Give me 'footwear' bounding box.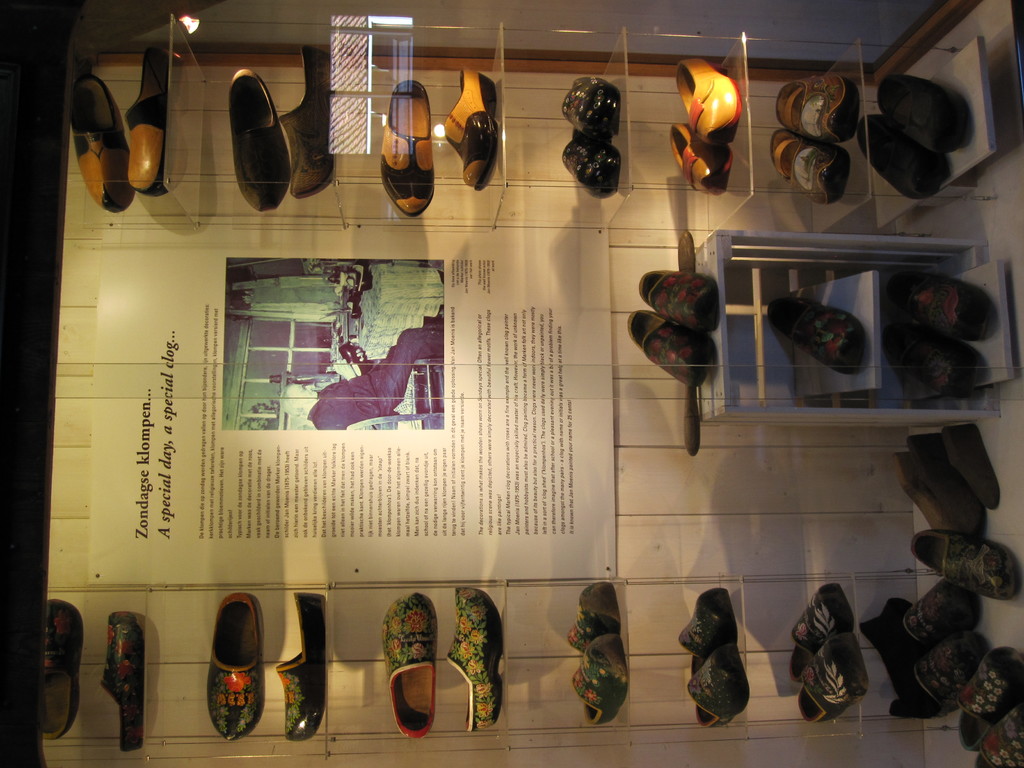
220,49,336,224.
